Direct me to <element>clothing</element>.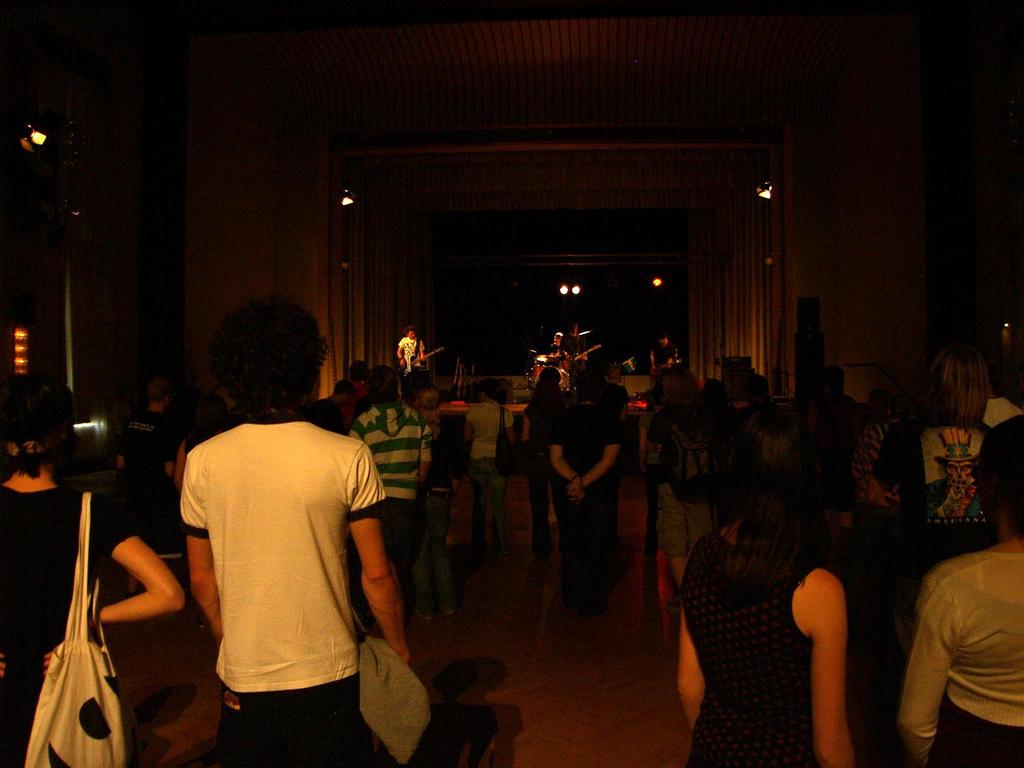
Direction: [x1=646, y1=400, x2=719, y2=565].
